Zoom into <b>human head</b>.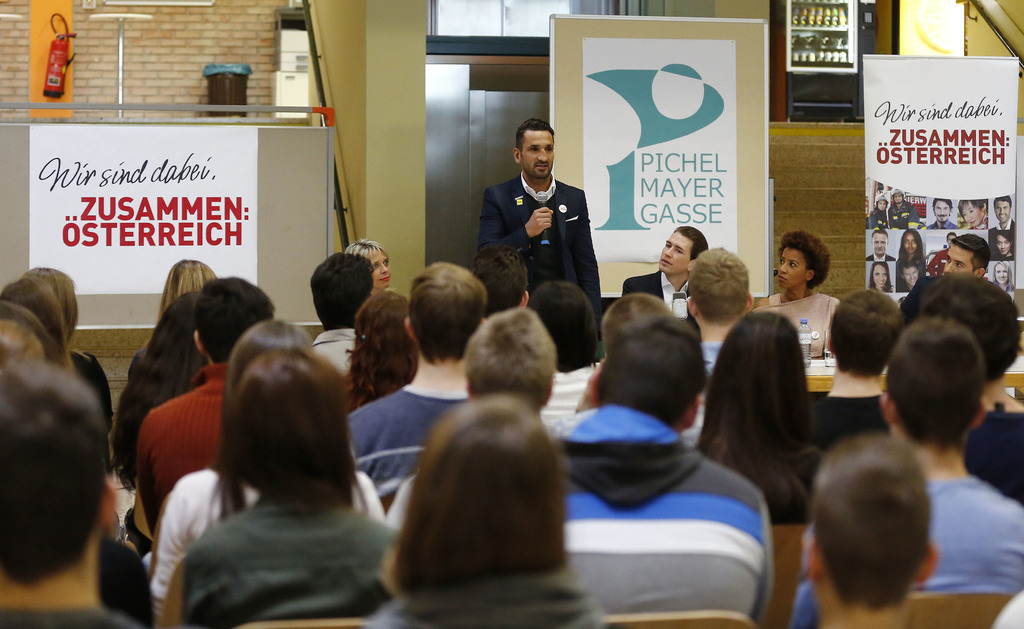
Zoom target: <region>684, 246, 754, 329</region>.
